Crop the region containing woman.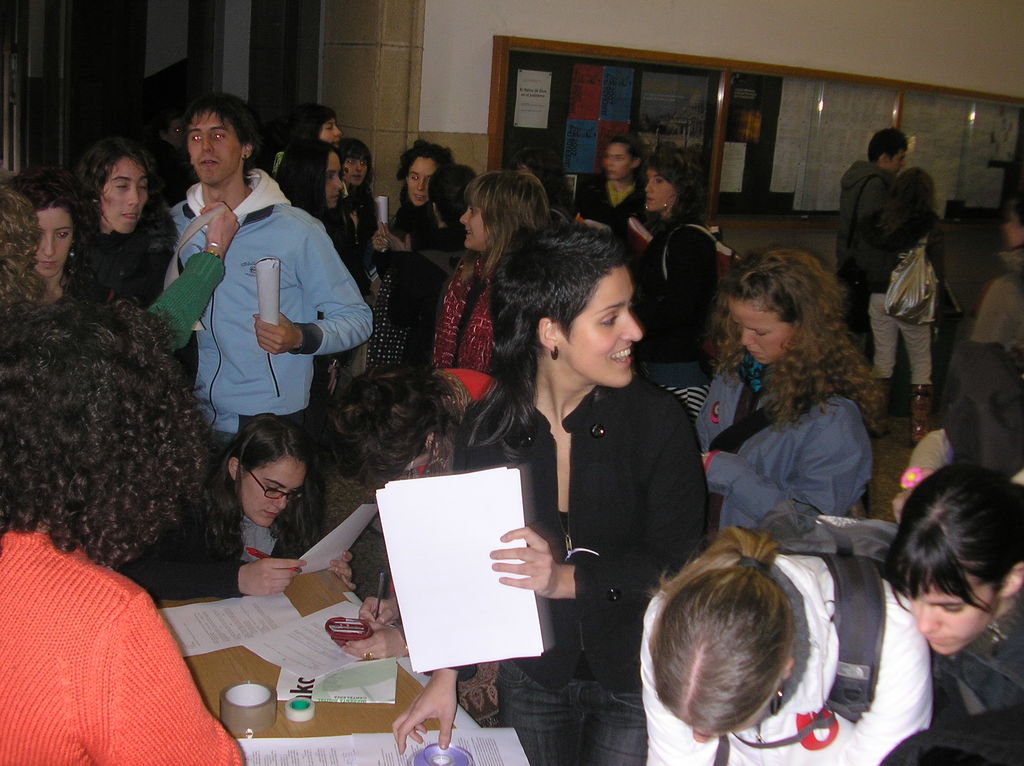
Crop region: (x1=396, y1=140, x2=453, y2=239).
